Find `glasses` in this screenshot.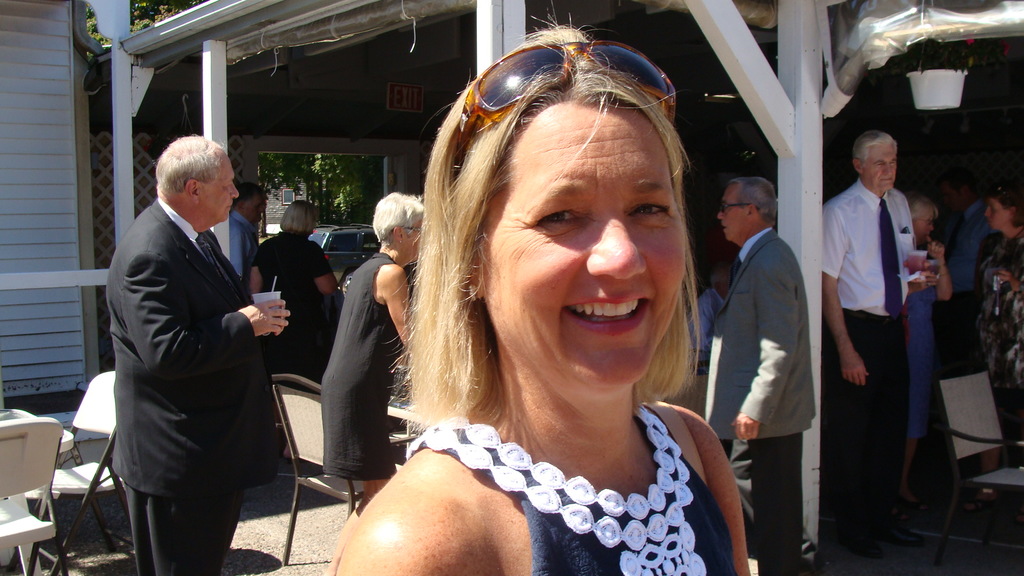
The bounding box for `glasses` is l=713, t=199, r=752, b=217.
